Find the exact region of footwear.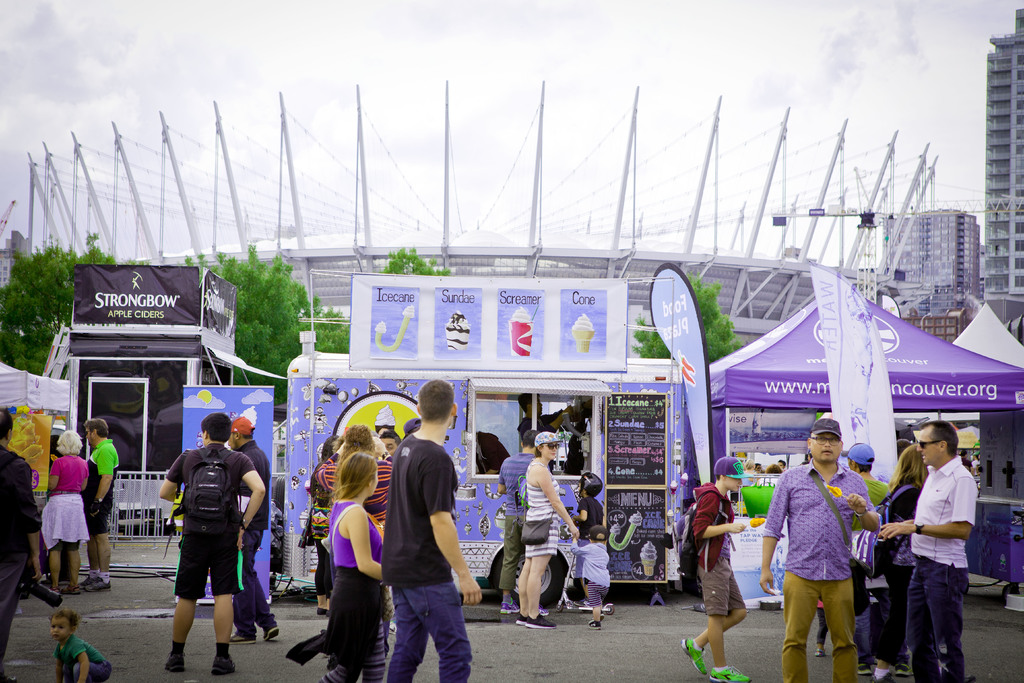
Exact region: <bbox>815, 646, 822, 658</bbox>.
